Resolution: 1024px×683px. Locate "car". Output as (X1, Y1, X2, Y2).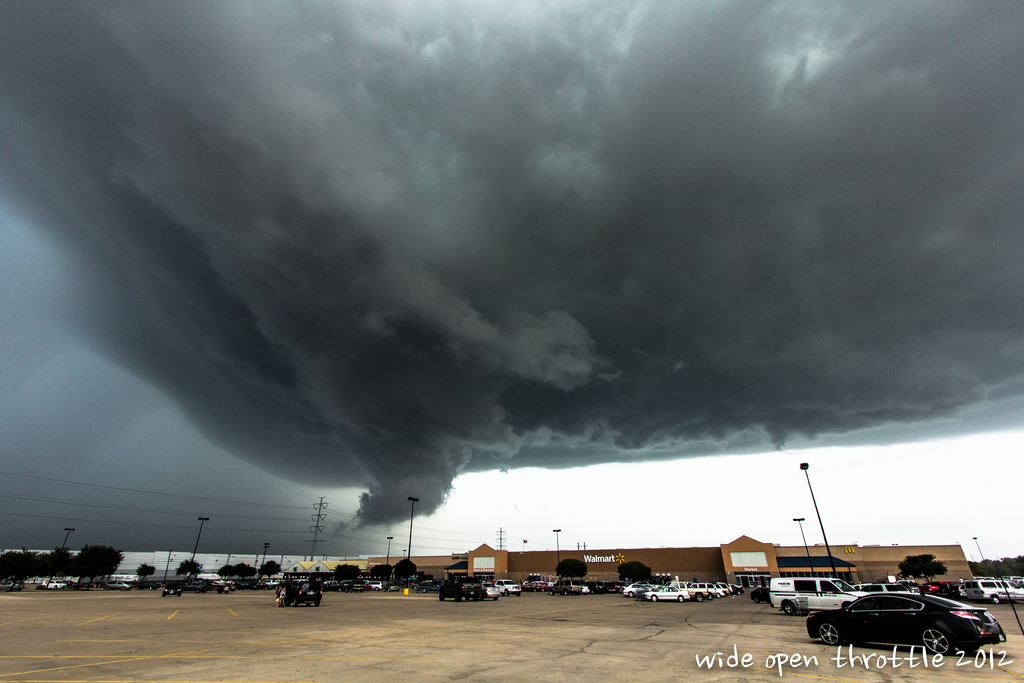
(749, 588, 771, 604).
